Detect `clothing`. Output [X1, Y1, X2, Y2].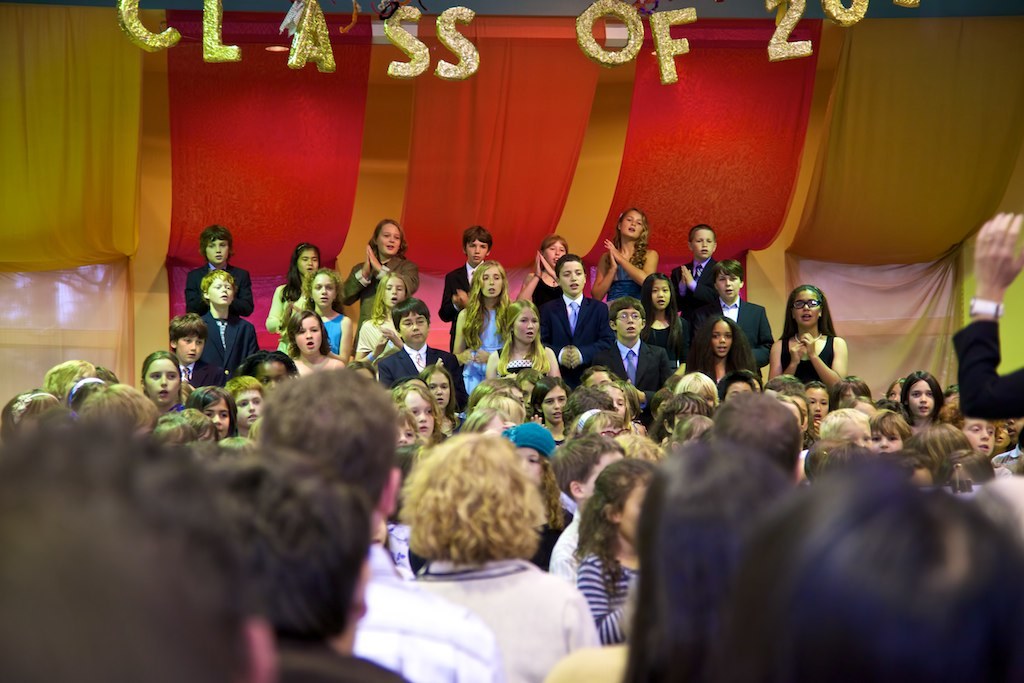
[668, 255, 708, 303].
